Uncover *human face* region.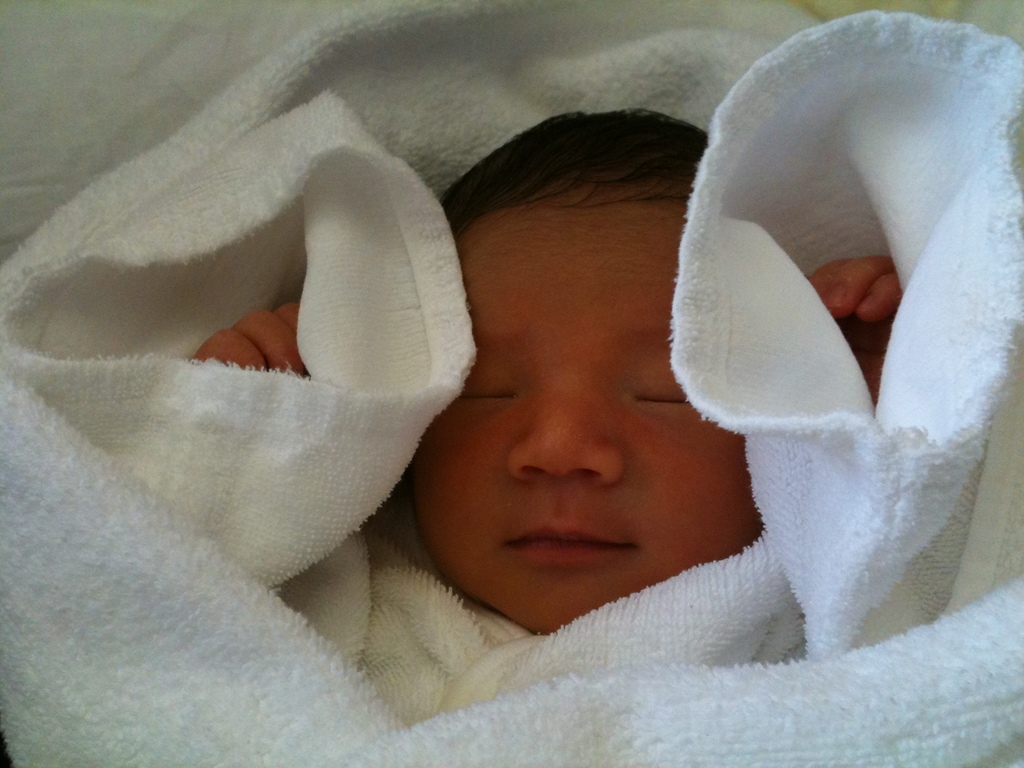
Uncovered: <bbox>416, 204, 765, 632</bbox>.
